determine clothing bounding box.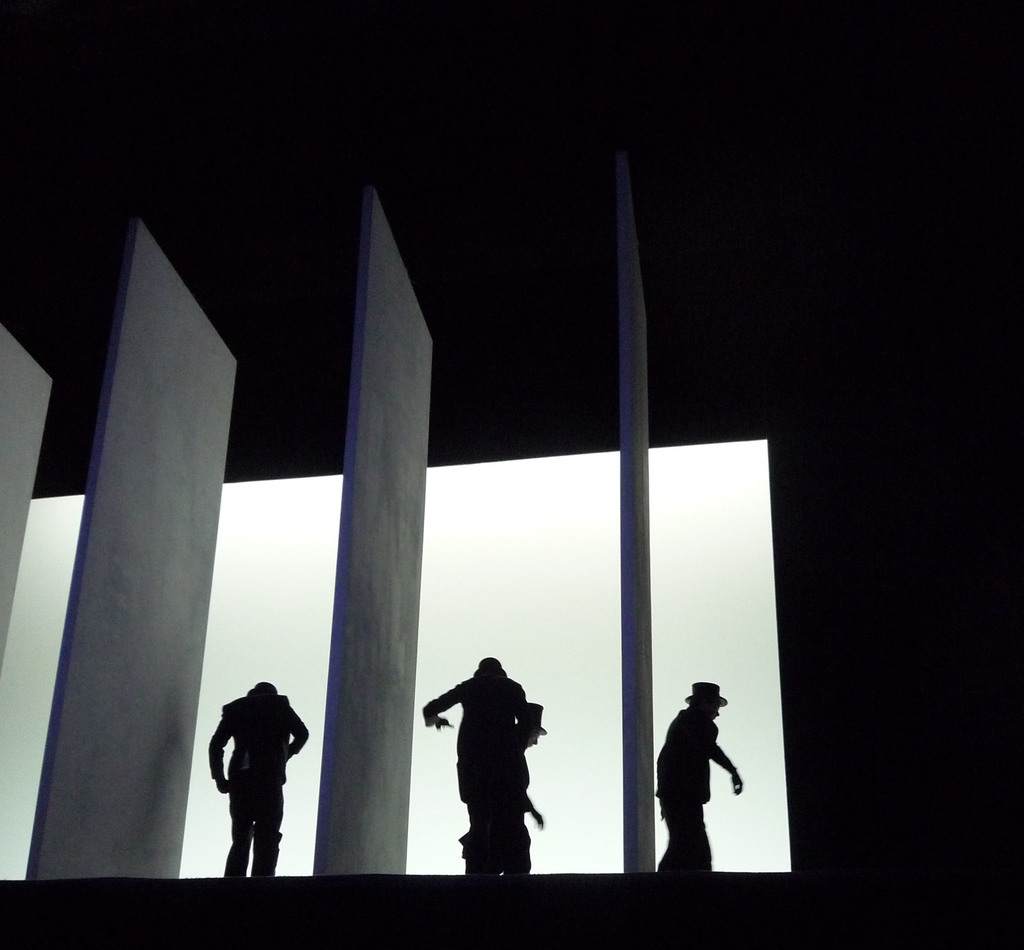
Determined: 203,680,305,872.
